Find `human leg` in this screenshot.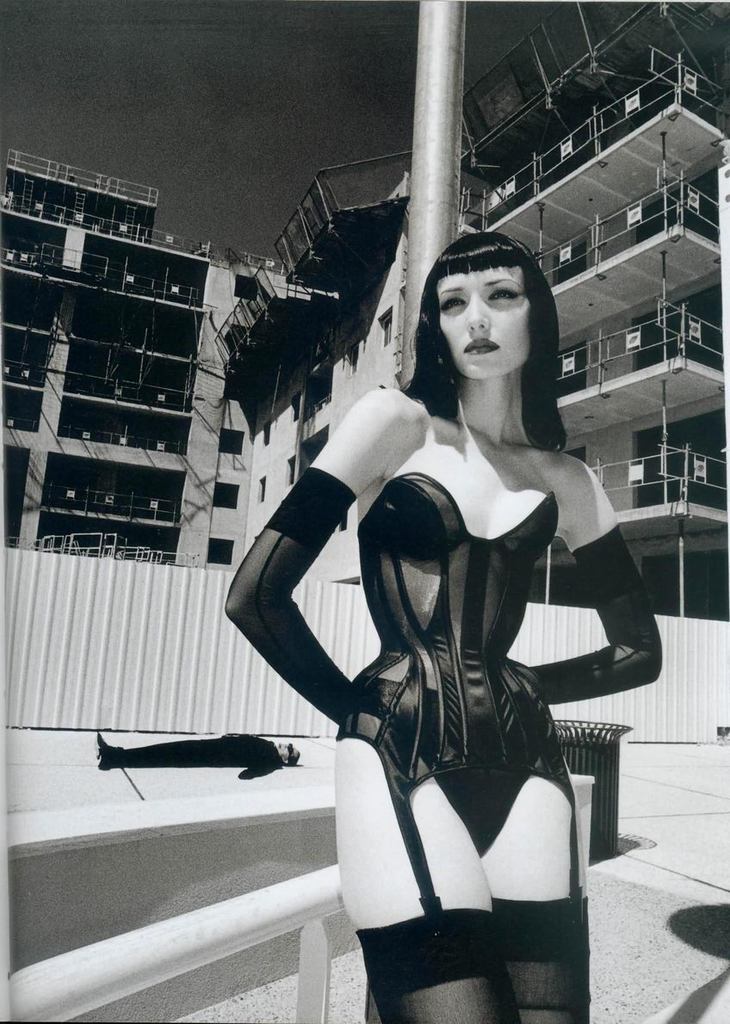
The bounding box for `human leg` is <bbox>336, 674, 512, 1023</bbox>.
